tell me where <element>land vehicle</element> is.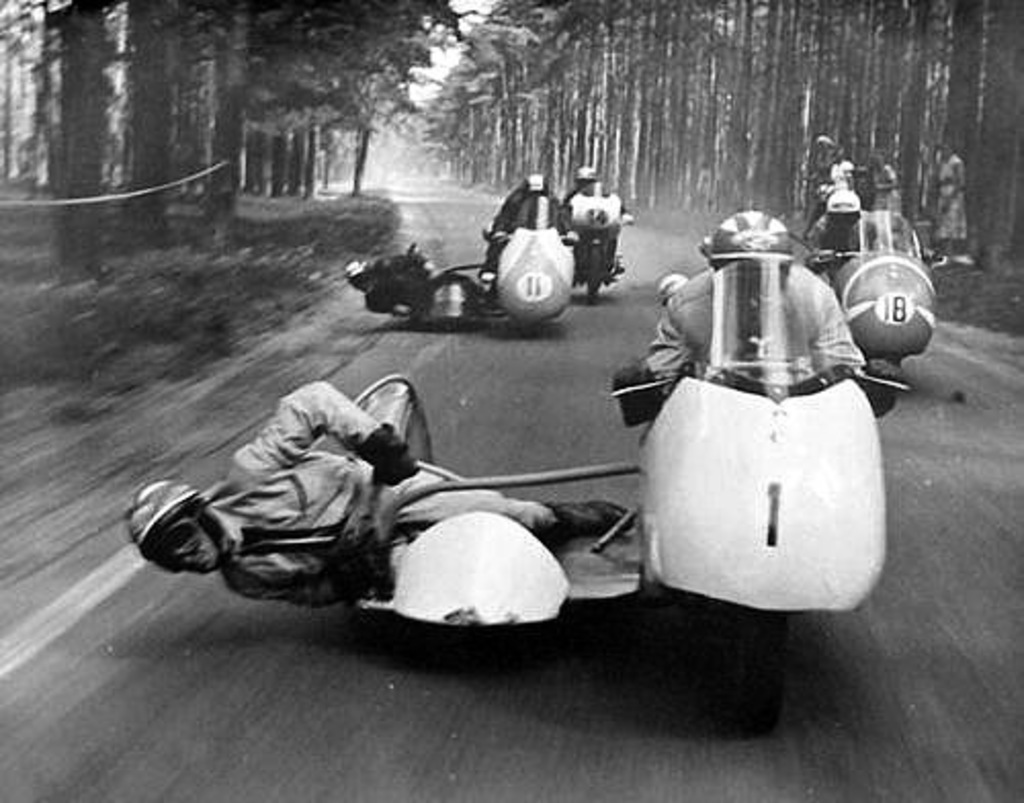
<element>land vehicle</element> is at bbox(365, 219, 584, 328).
